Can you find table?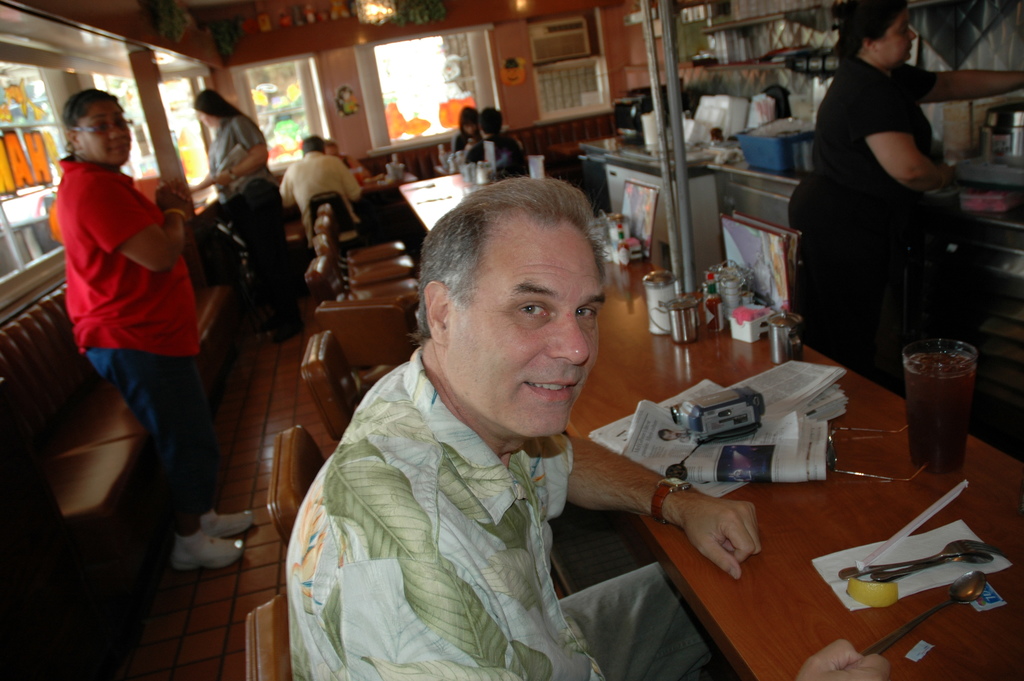
Yes, bounding box: 545/128/615/154.
